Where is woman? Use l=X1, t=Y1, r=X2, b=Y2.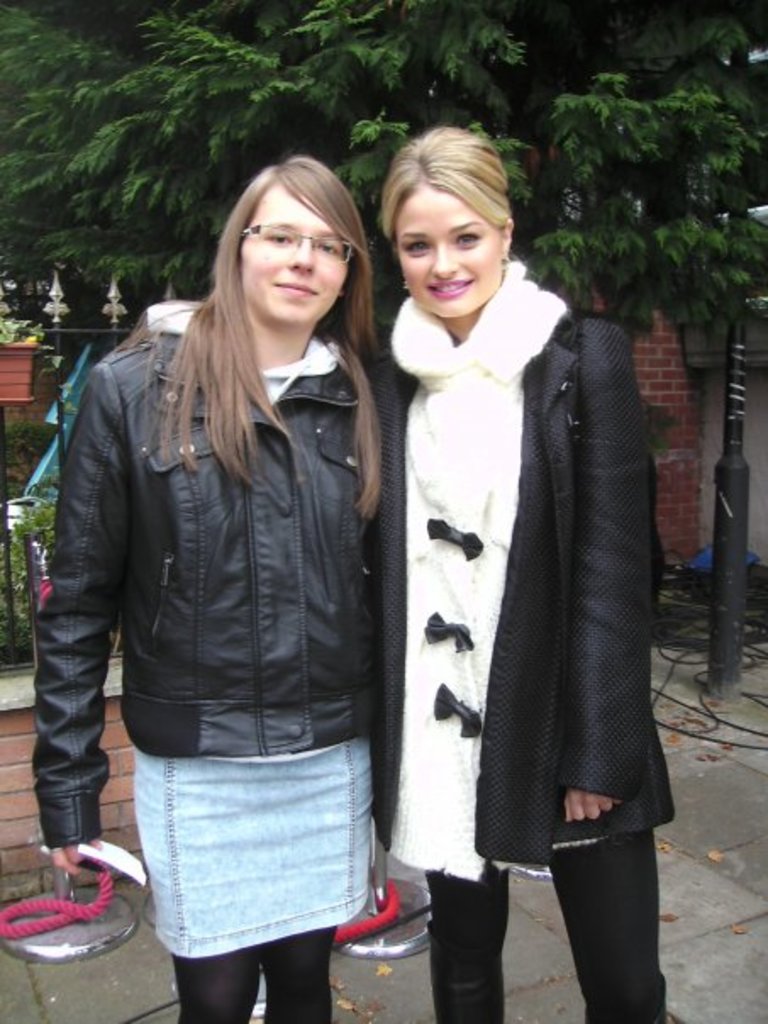
l=49, t=124, r=434, b=1012.
